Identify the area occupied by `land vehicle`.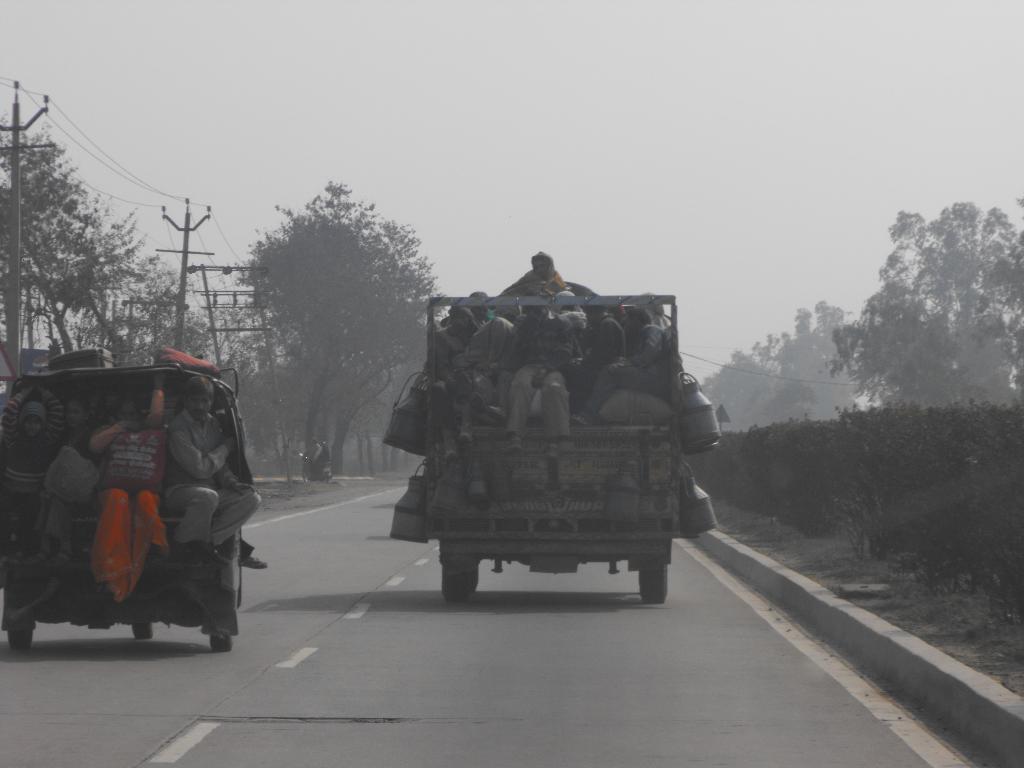
Area: bbox=(22, 360, 251, 662).
